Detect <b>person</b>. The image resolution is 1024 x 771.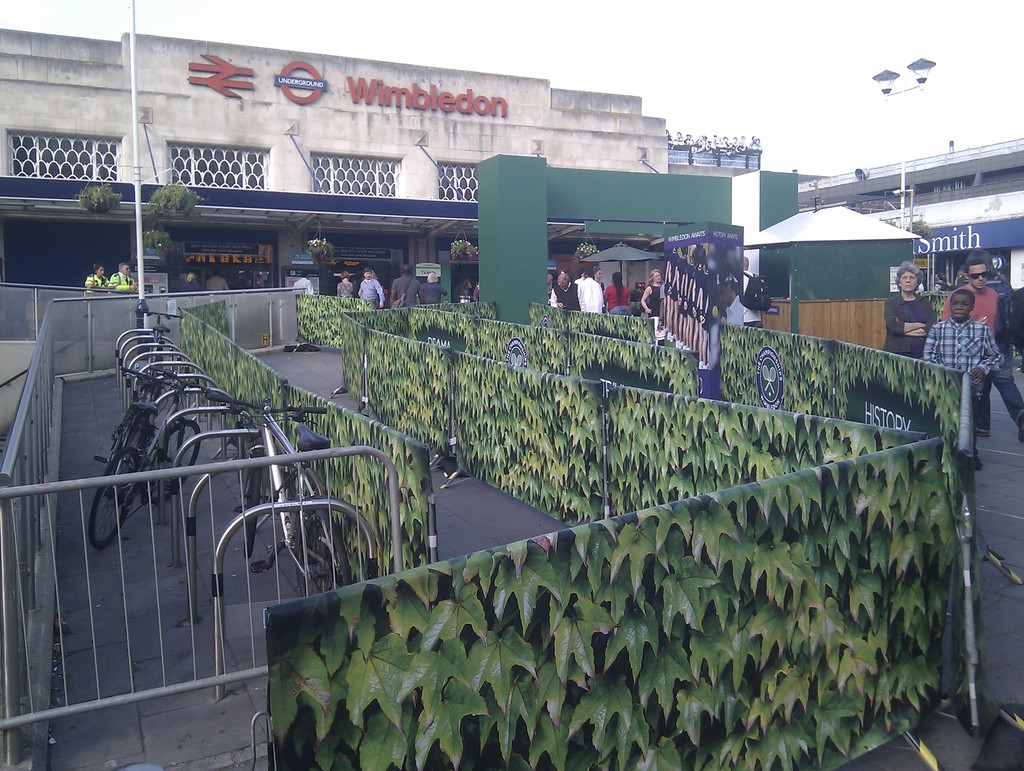
region(716, 272, 752, 320).
